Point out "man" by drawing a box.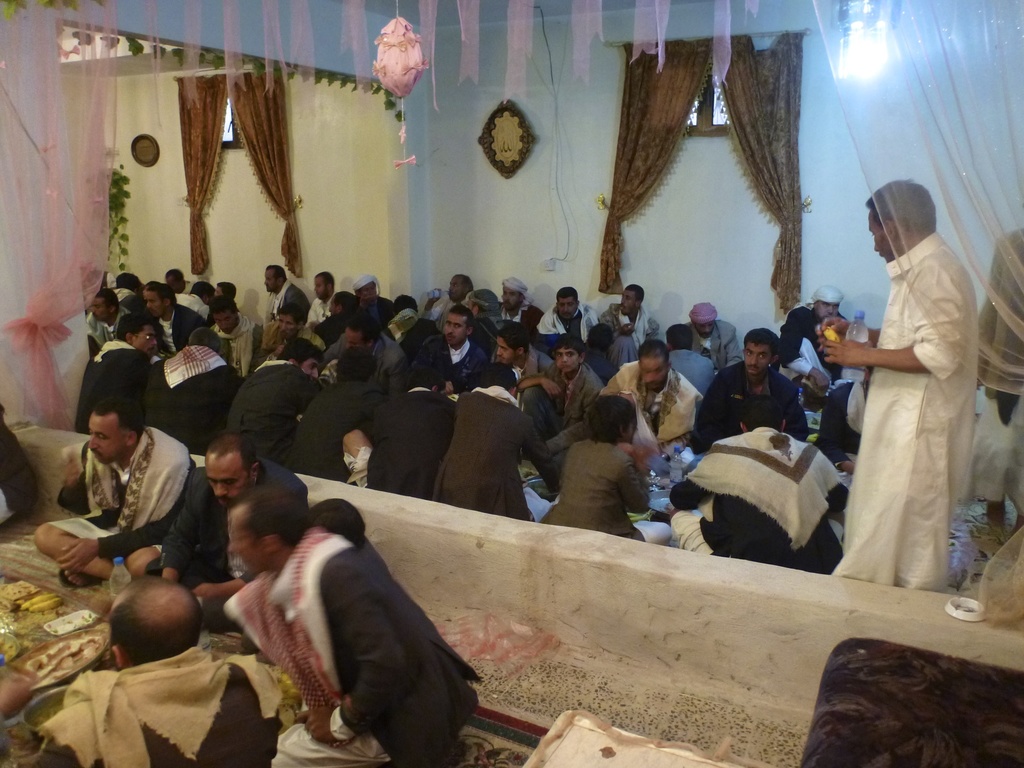
rect(84, 287, 136, 352).
